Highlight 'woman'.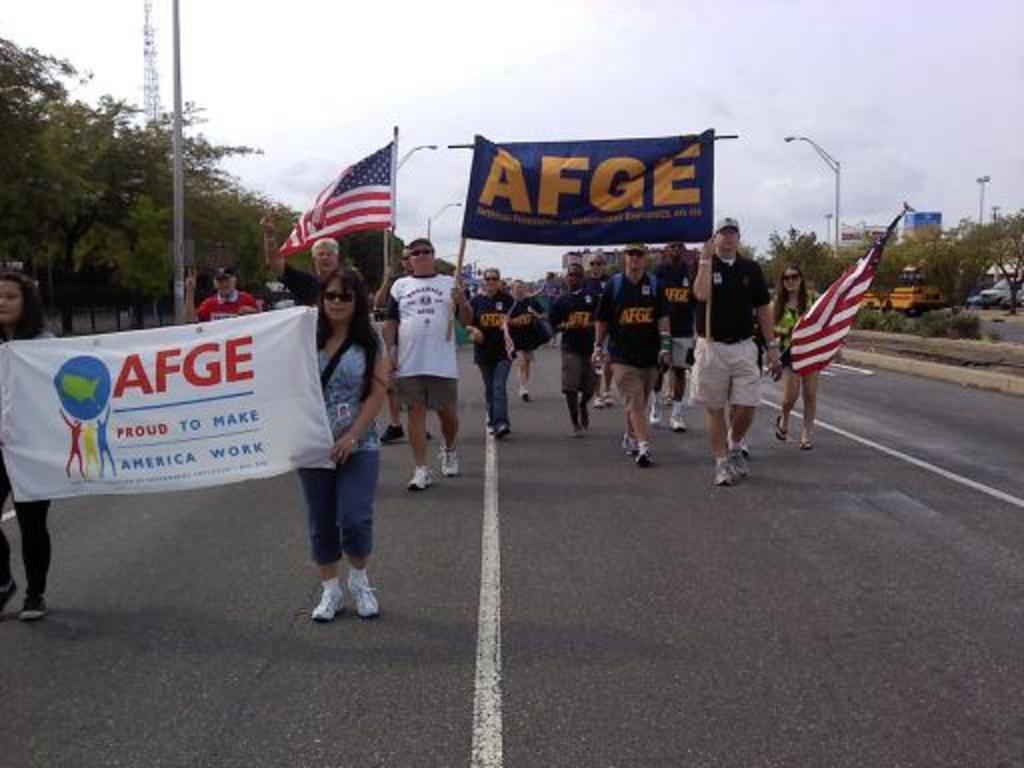
Highlighted region: locate(0, 268, 56, 628).
